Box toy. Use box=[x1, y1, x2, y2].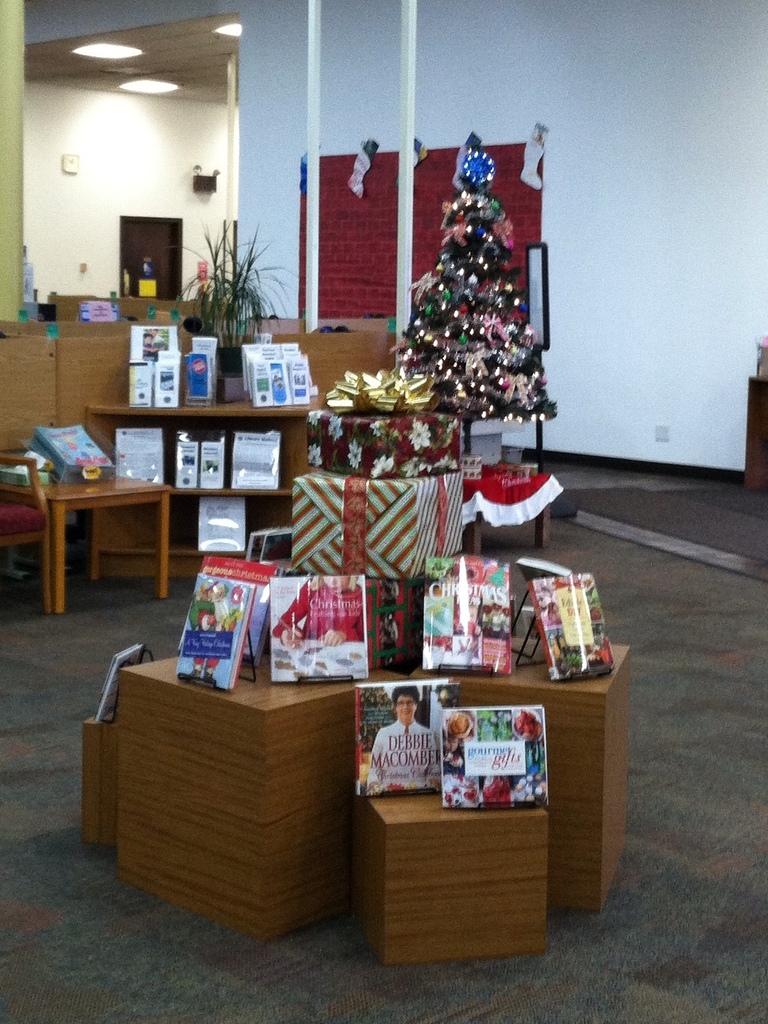
box=[397, 133, 561, 462].
